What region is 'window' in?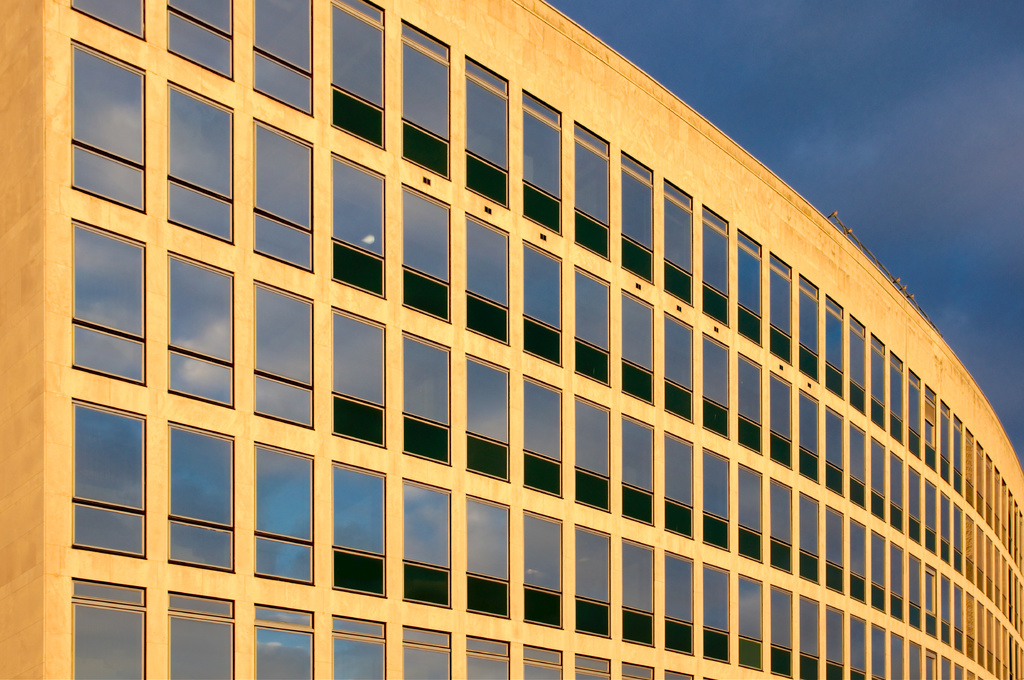
box(70, 578, 147, 679).
